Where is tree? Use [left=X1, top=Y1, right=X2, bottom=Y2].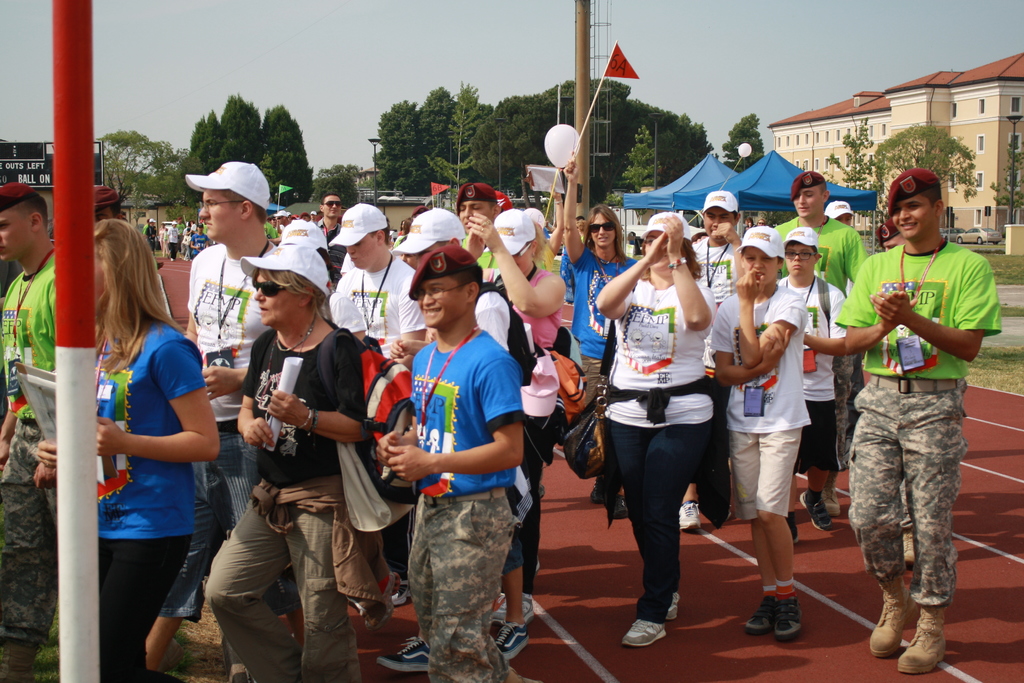
[left=259, top=104, right=317, bottom=210].
